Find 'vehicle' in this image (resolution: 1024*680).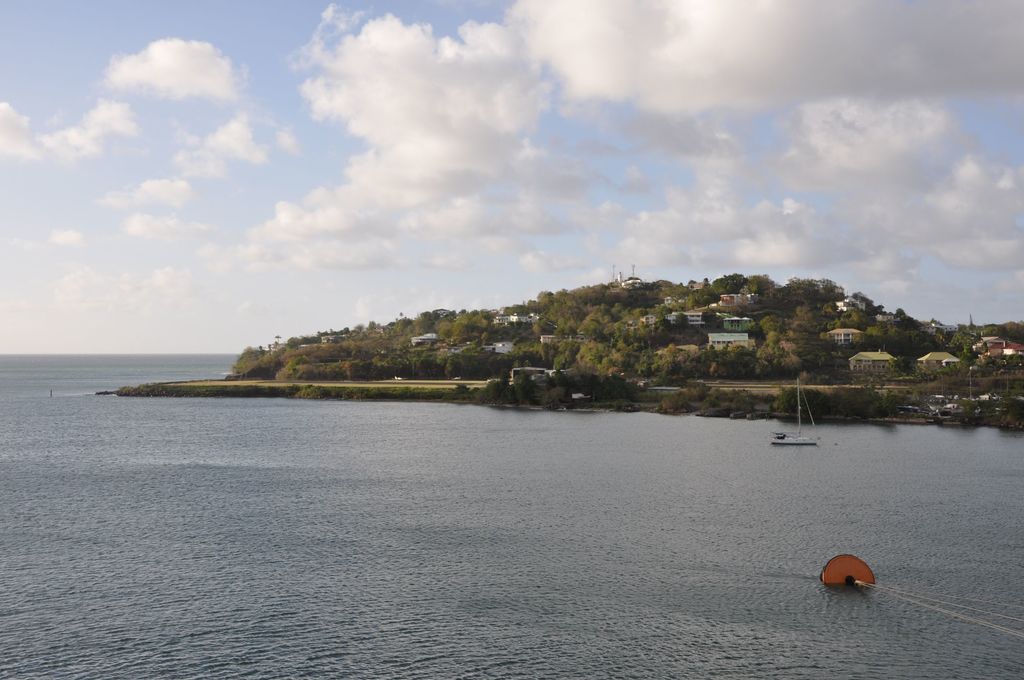
765 363 826 454.
